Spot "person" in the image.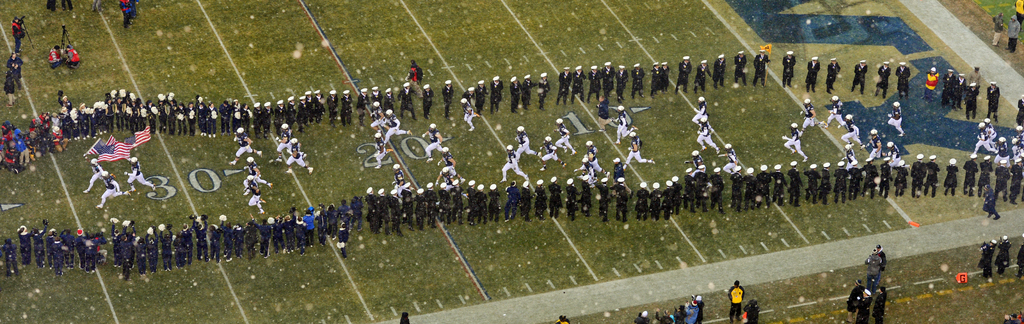
"person" found at box=[827, 94, 844, 127].
